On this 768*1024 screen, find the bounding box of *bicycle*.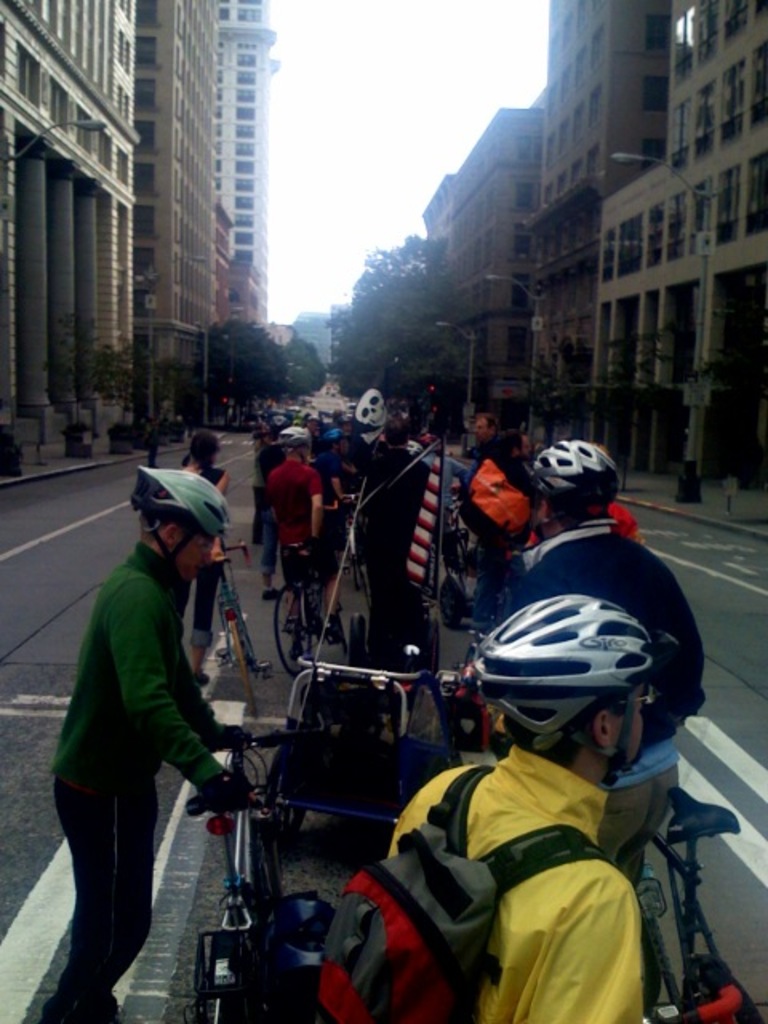
Bounding box: {"left": 203, "top": 536, "right": 285, "bottom": 736}.
